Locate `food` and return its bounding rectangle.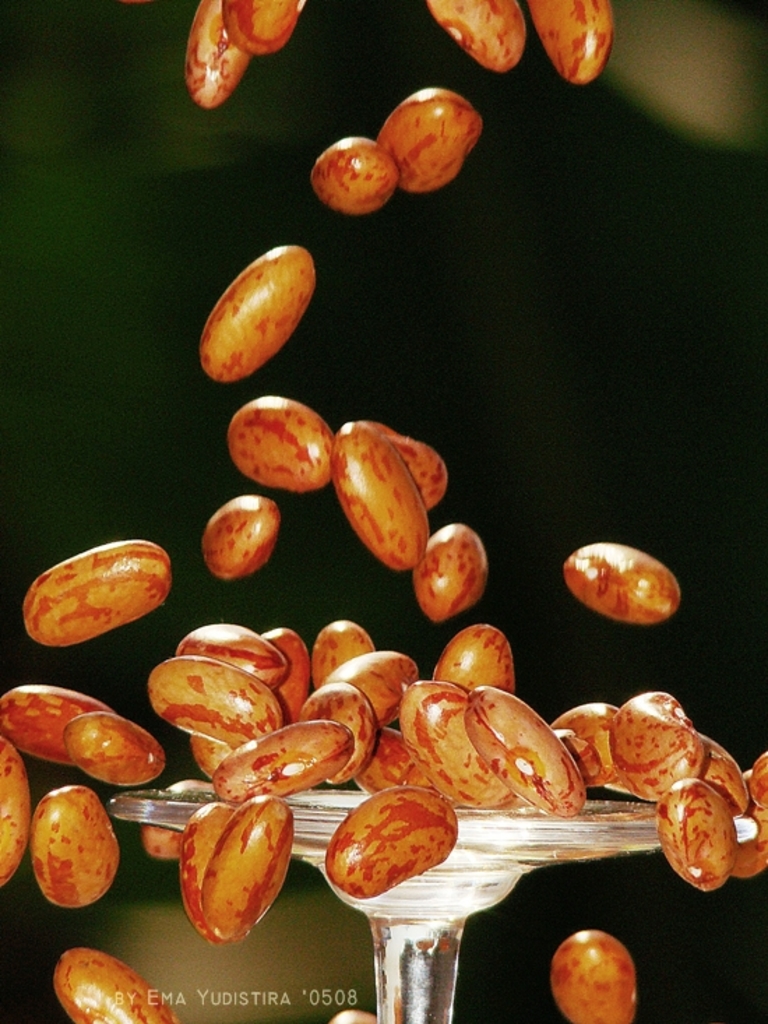
box=[371, 88, 483, 194].
